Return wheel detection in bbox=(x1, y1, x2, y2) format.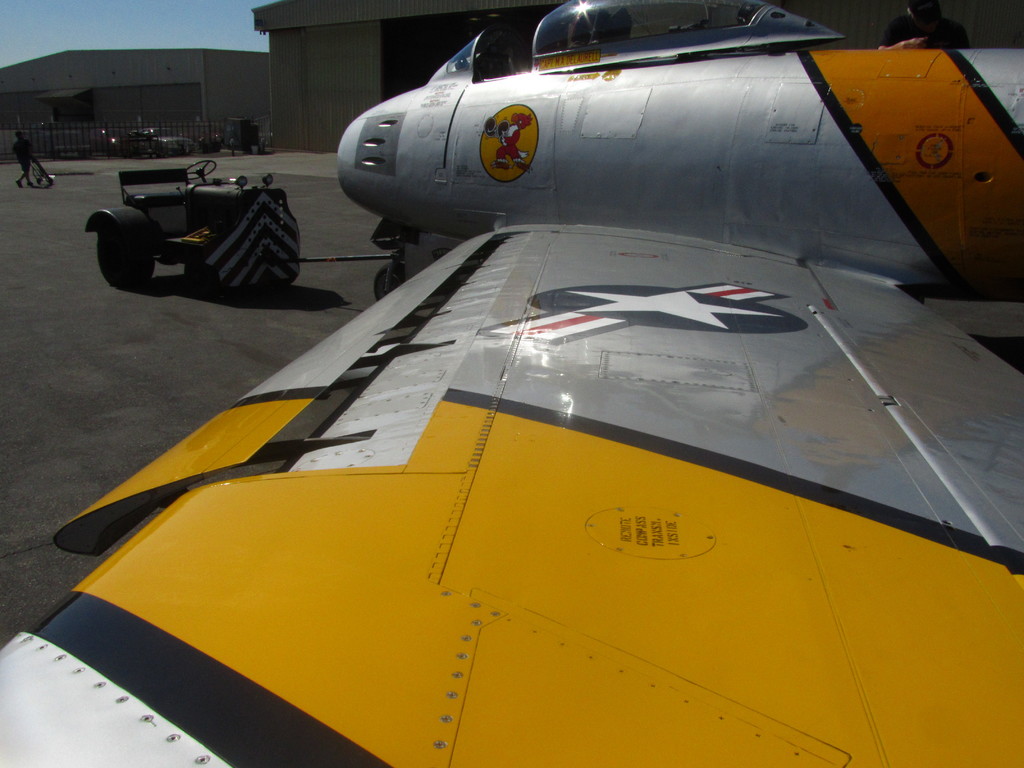
bbox=(93, 214, 159, 289).
